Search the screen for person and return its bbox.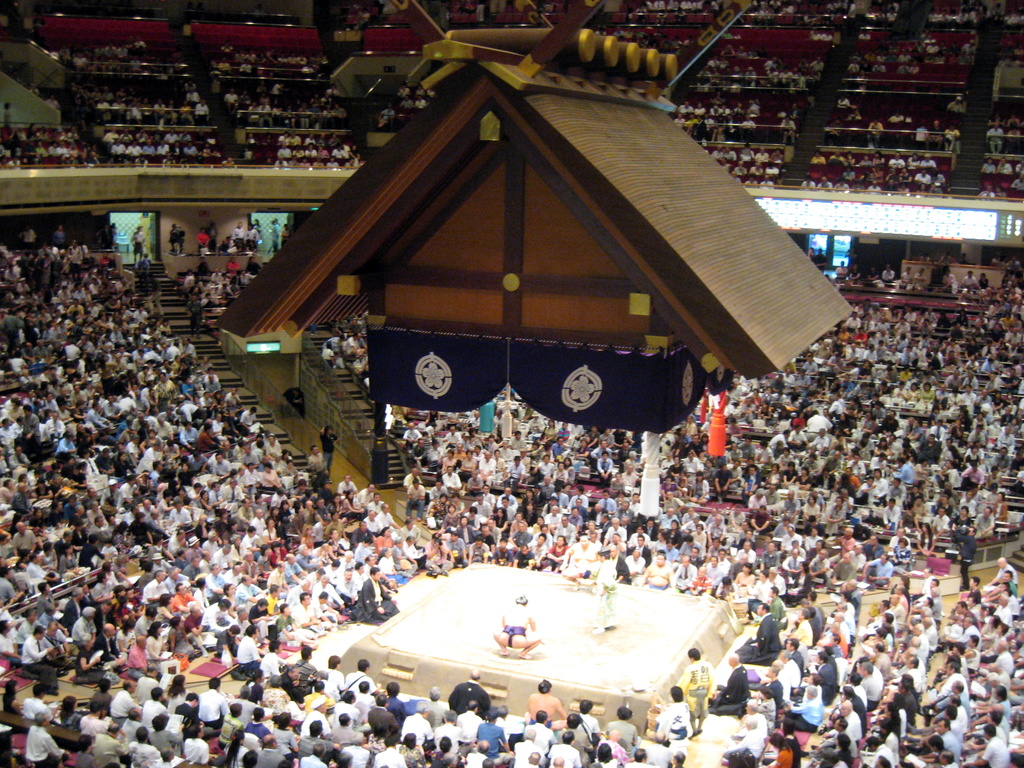
Found: locate(493, 595, 553, 657).
